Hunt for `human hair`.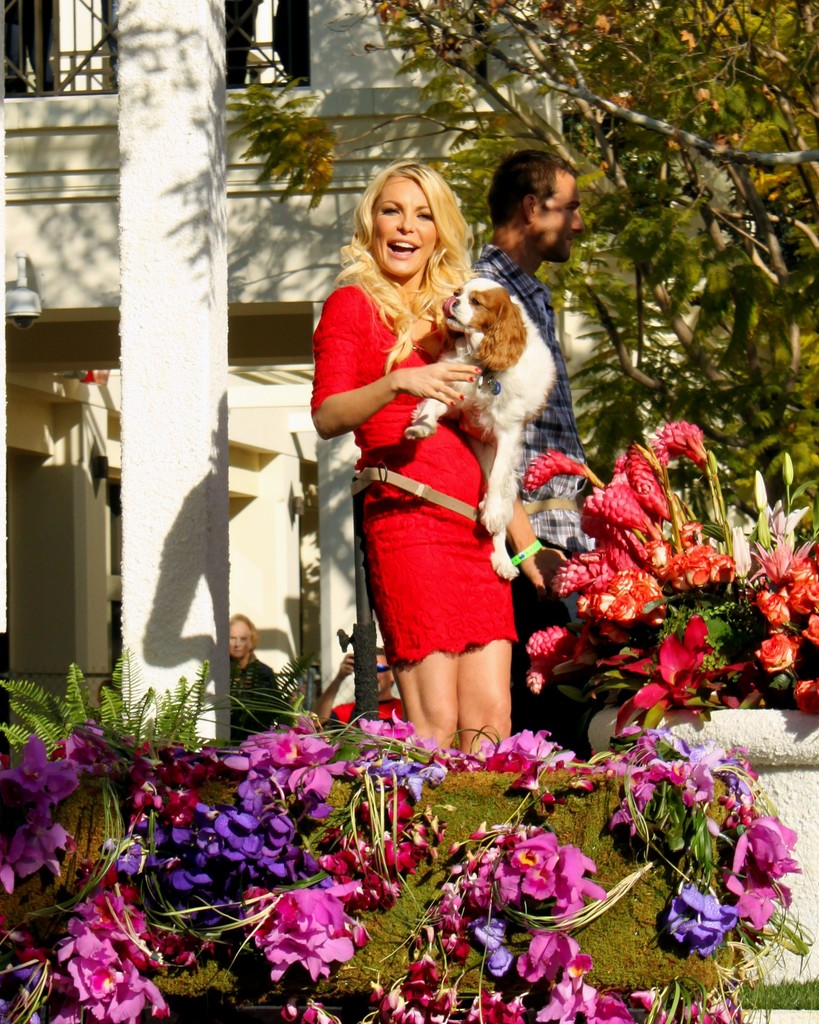
Hunted down at bbox=(491, 150, 580, 234).
